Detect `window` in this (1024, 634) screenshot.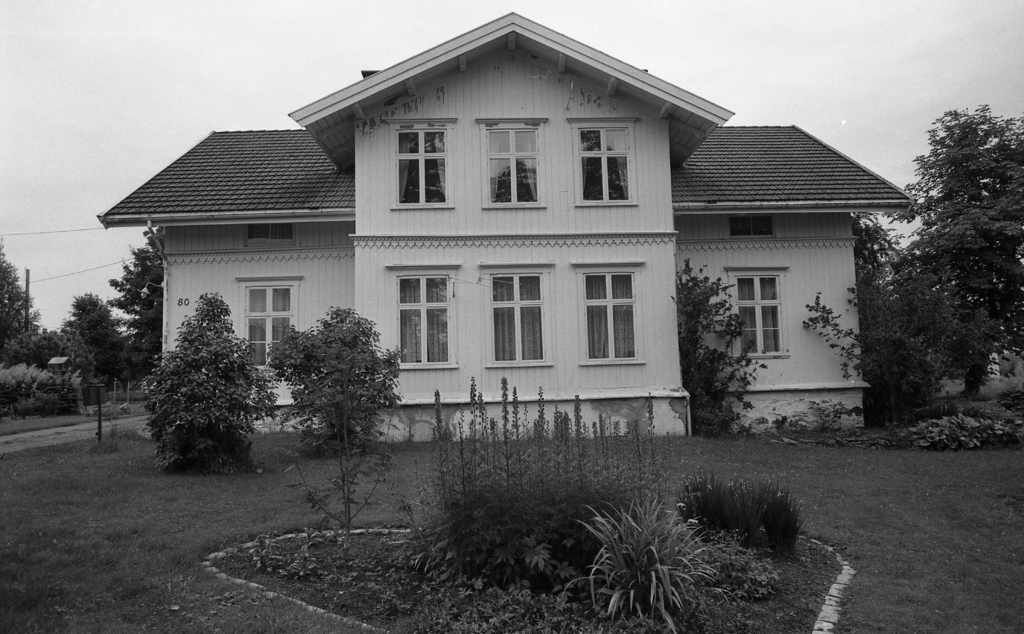
Detection: BBox(244, 222, 296, 244).
